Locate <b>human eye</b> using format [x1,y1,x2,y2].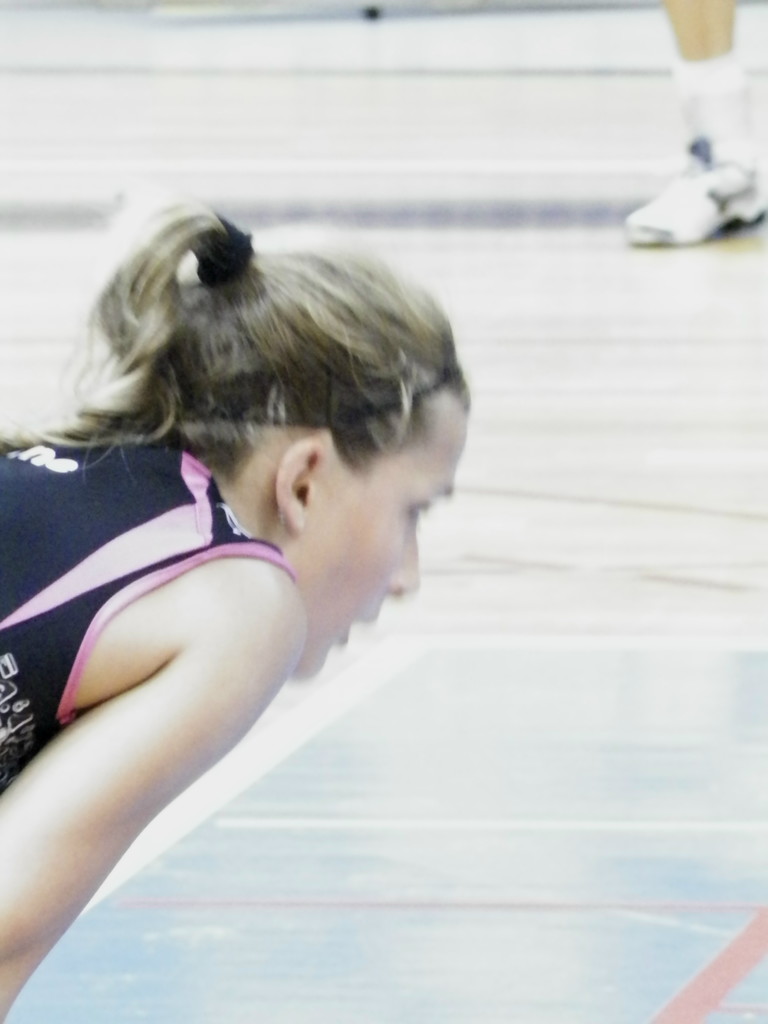
[391,492,450,531].
